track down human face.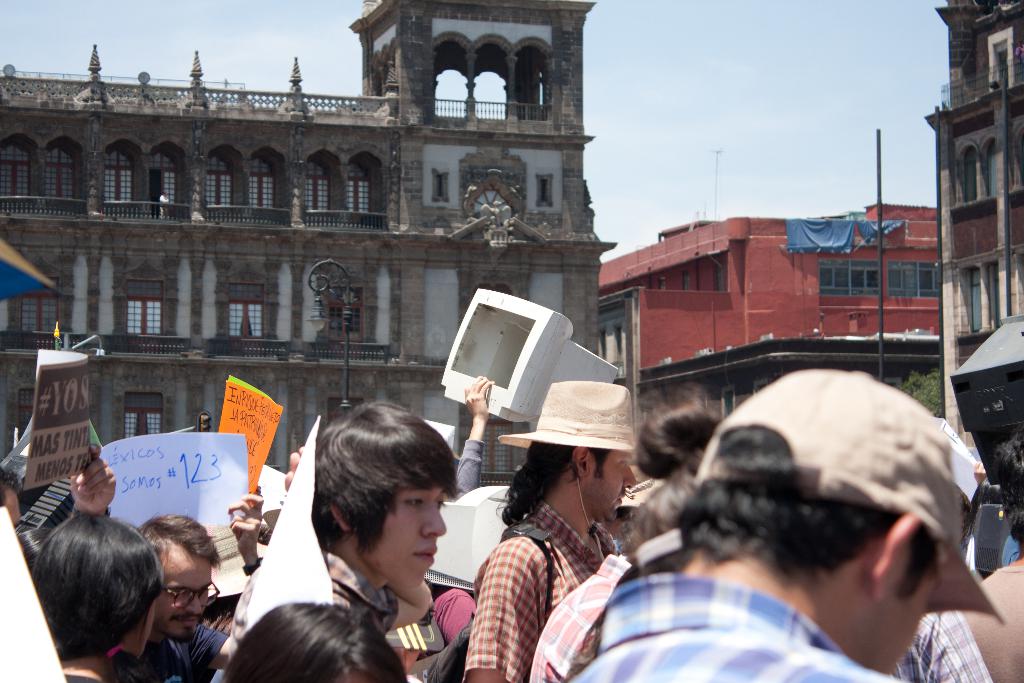
Tracked to left=168, top=553, right=218, bottom=643.
